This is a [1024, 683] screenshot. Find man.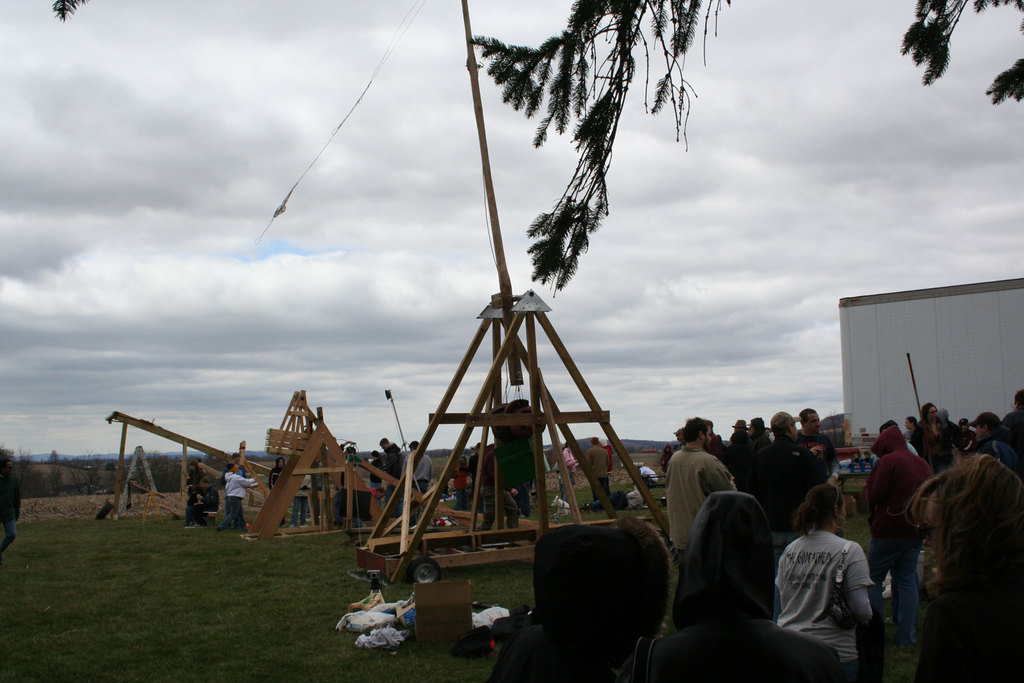
Bounding box: box(267, 456, 286, 523).
